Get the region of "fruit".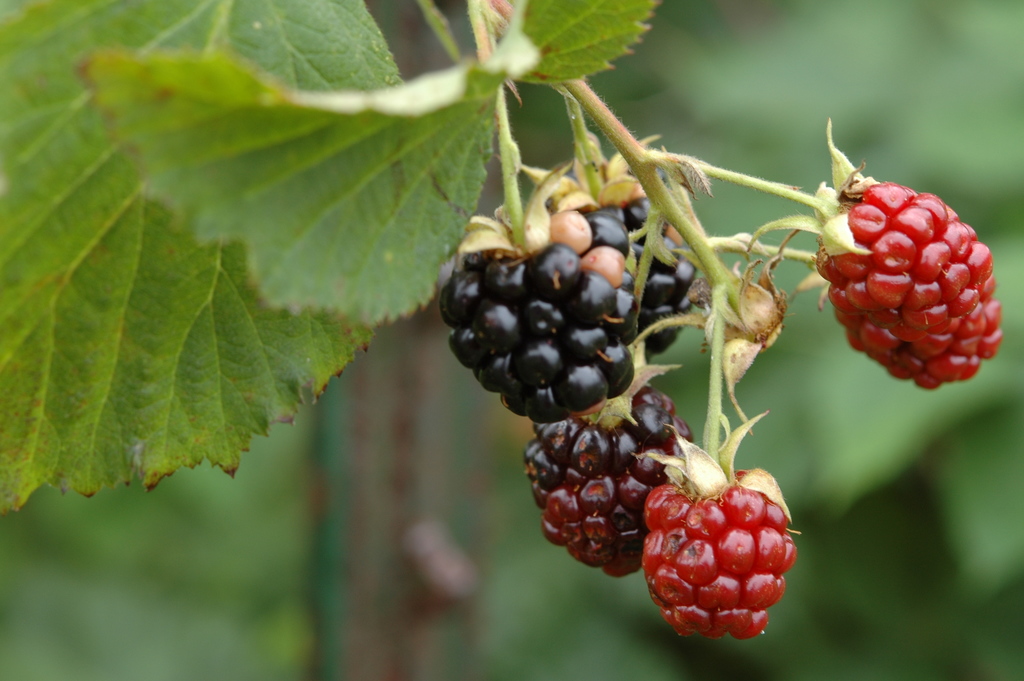
x1=810 y1=179 x2=1001 y2=388.
